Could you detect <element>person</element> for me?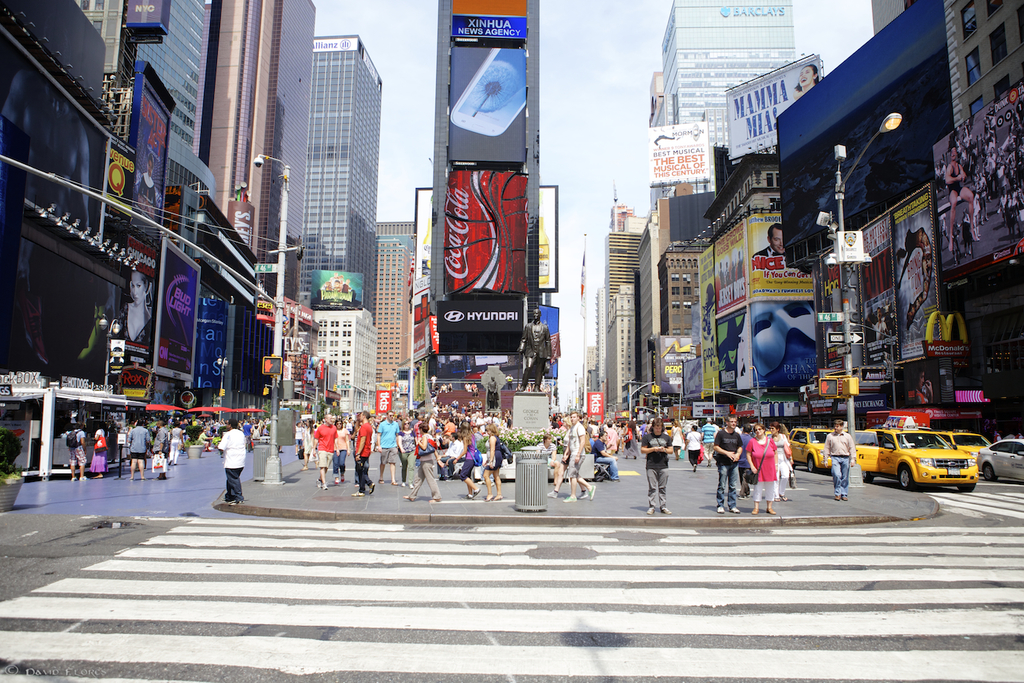
Detection result: (left=592, top=431, right=615, bottom=477).
